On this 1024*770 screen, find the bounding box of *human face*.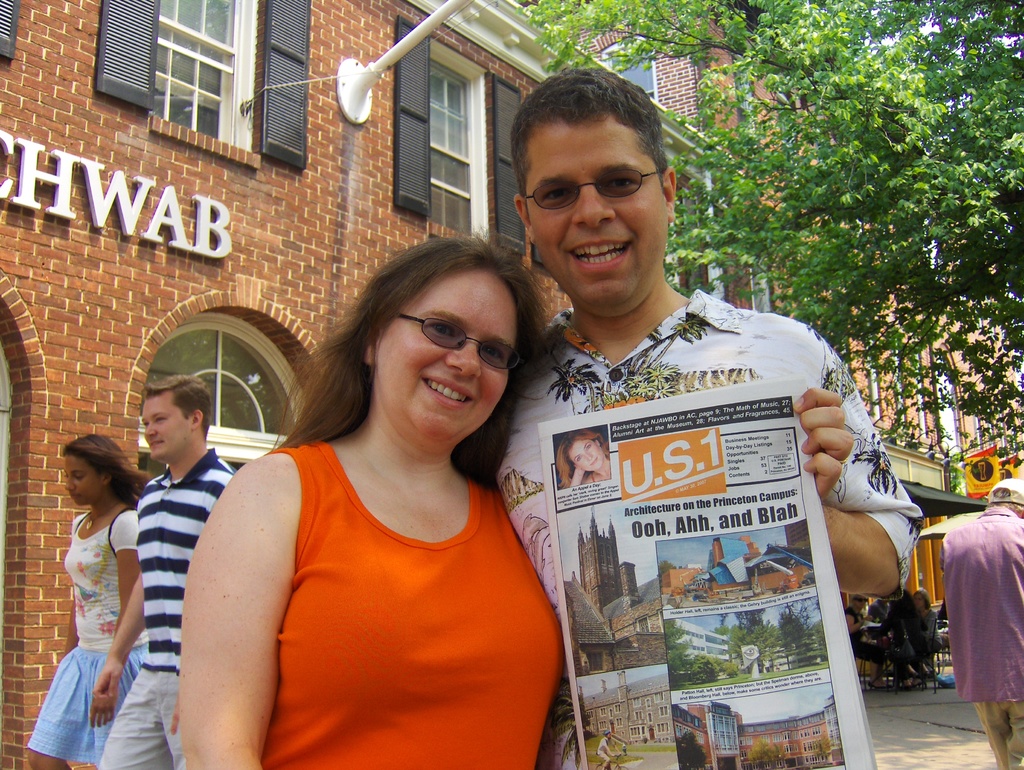
Bounding box: locate(570, 438, 604, 473).
